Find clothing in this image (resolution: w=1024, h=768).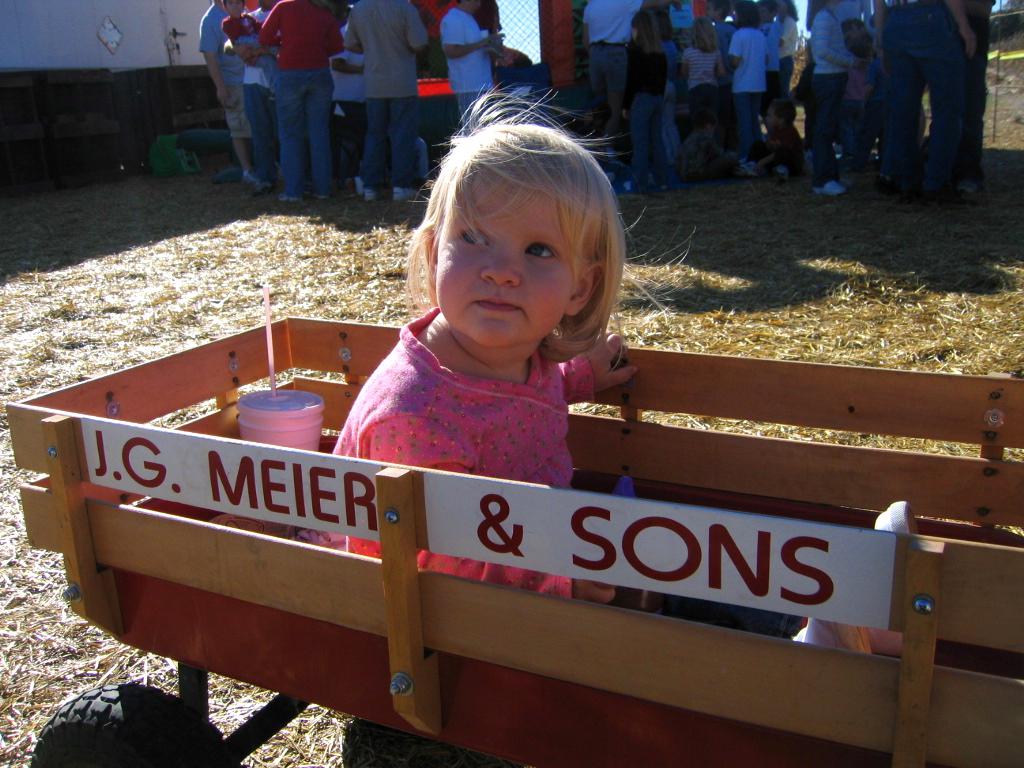
(x1=200, y1=0, x2=238, y2=78).
